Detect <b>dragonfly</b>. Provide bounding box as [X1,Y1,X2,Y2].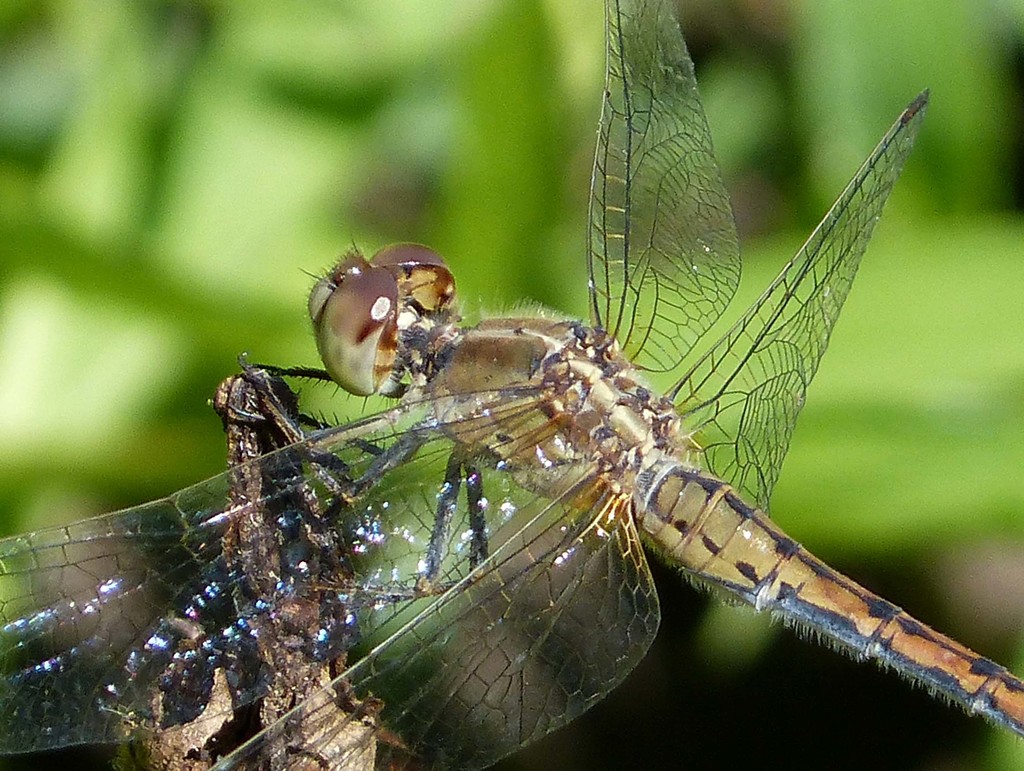
[0,0,1023,770].
